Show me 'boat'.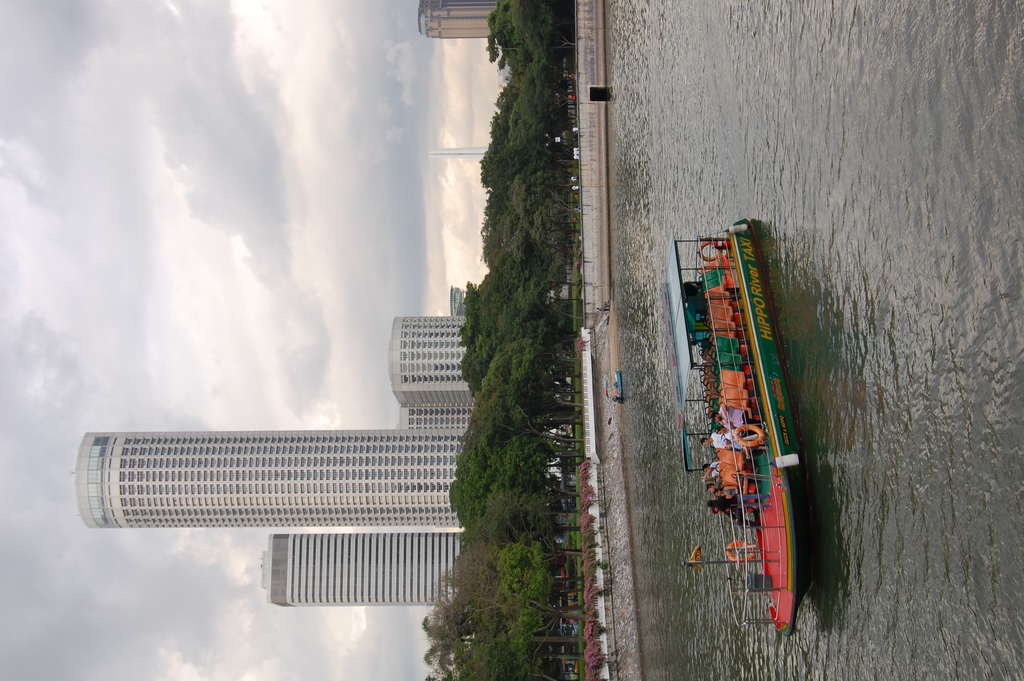
'boat' is here: Rect(626, 209, 826, 628).
